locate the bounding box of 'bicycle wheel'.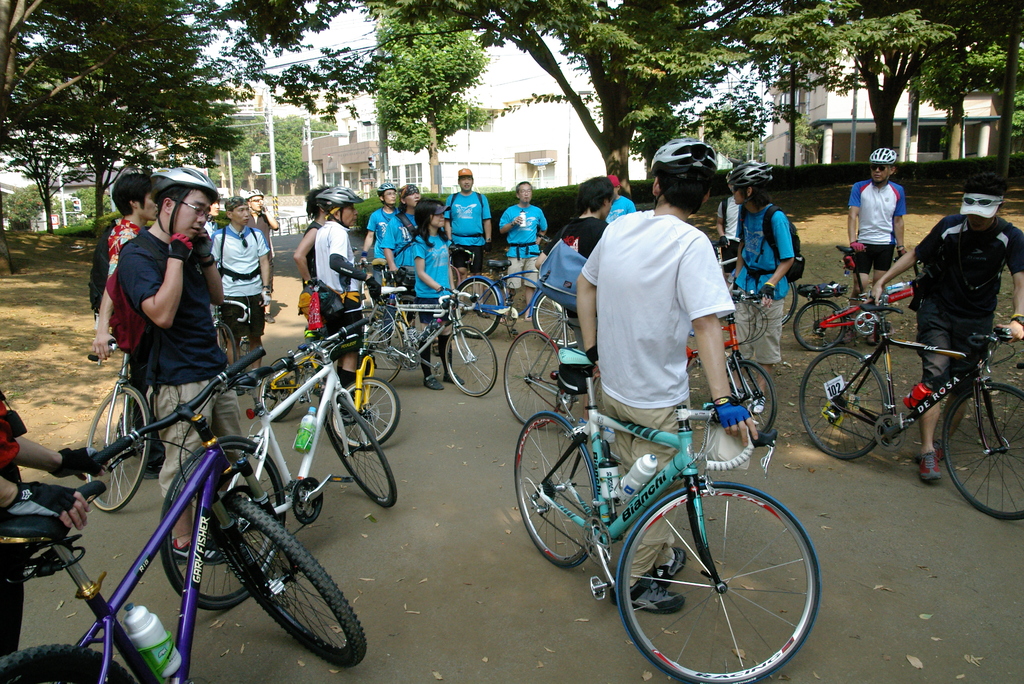
Bounding box: 780/278/799/326.
